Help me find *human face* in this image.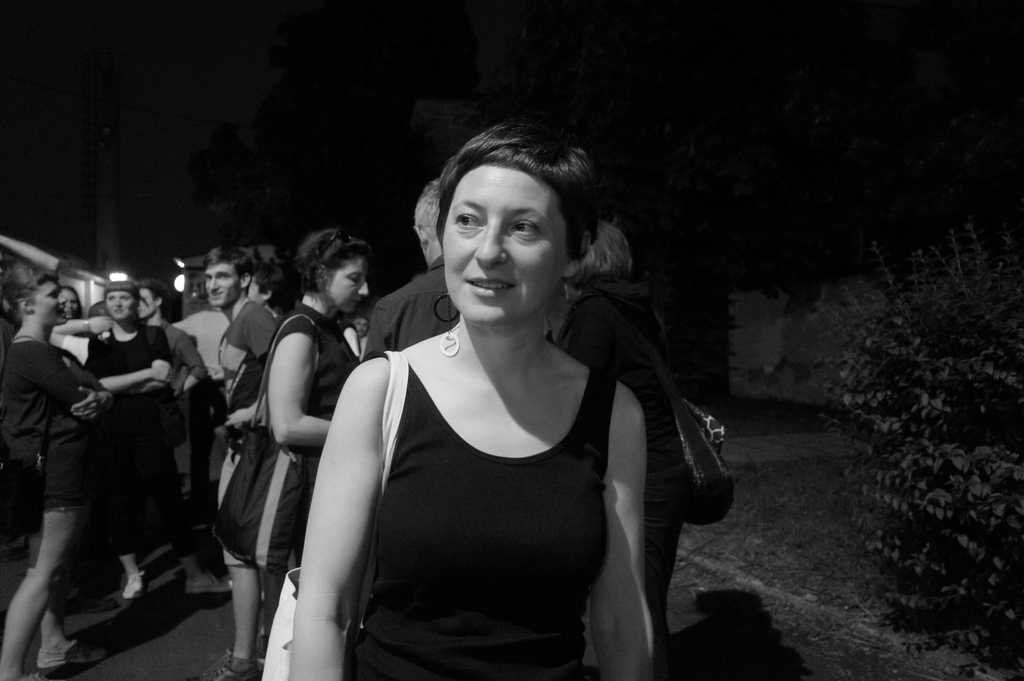
Found it: (left=204, top=263, right=243, bottom=303).
